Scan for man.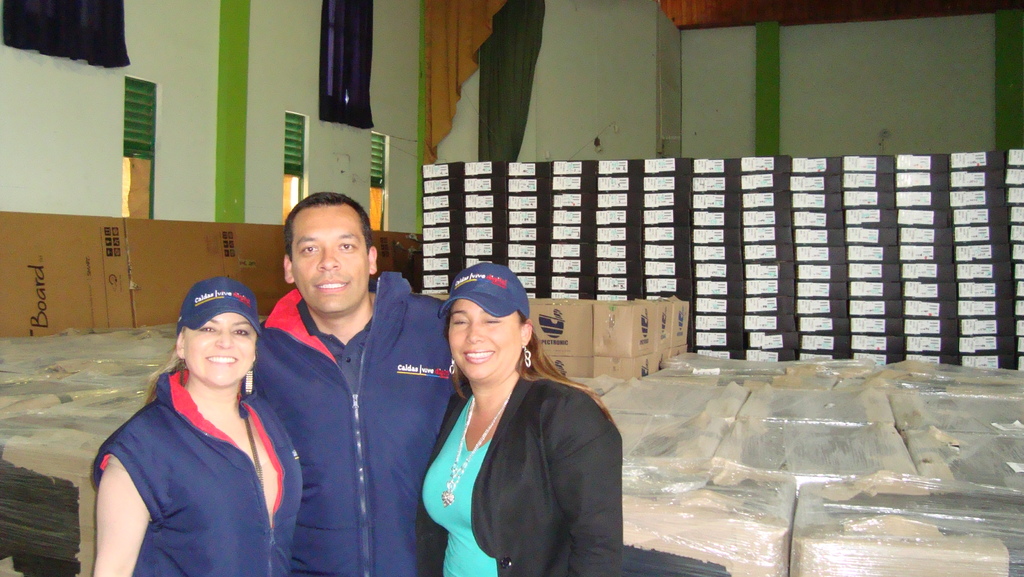
Scan result: rect(238, 184, 471, 576).
